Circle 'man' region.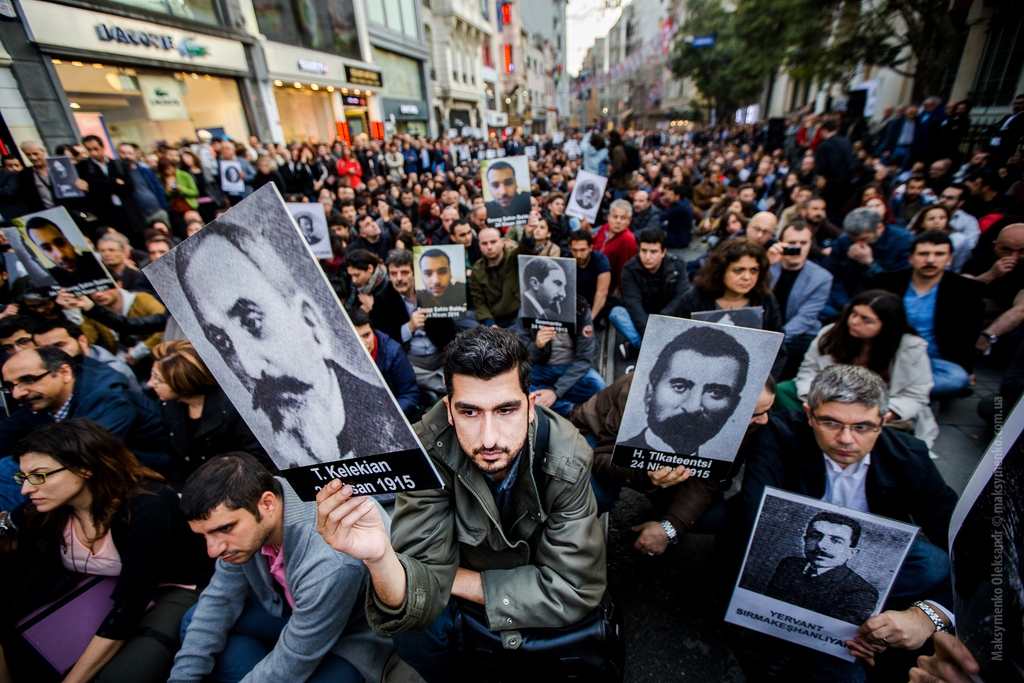
Region: detection(552, 229, 609, 320).
